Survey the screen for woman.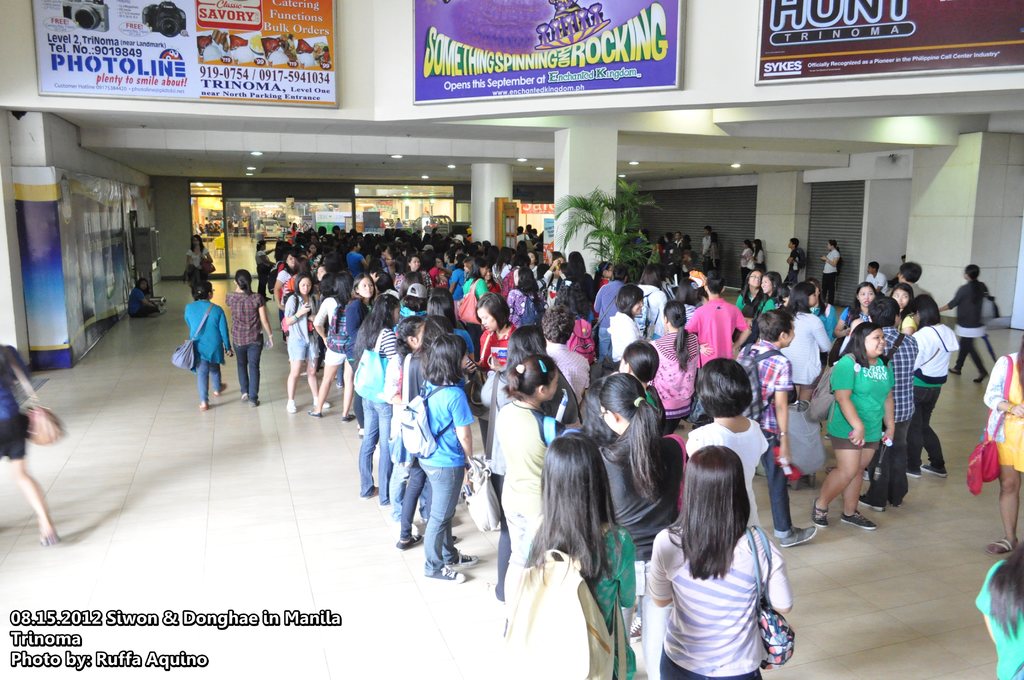
Survey found: 821 240 841 304.
